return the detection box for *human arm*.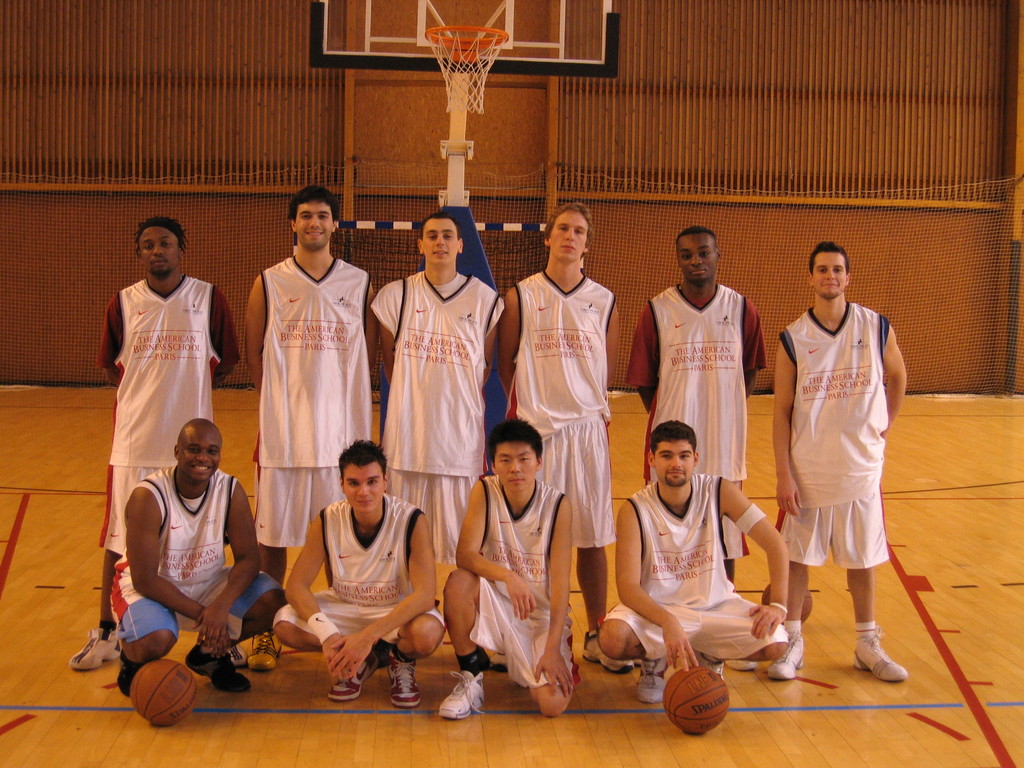
bbox(122, 484, 231, 645).
